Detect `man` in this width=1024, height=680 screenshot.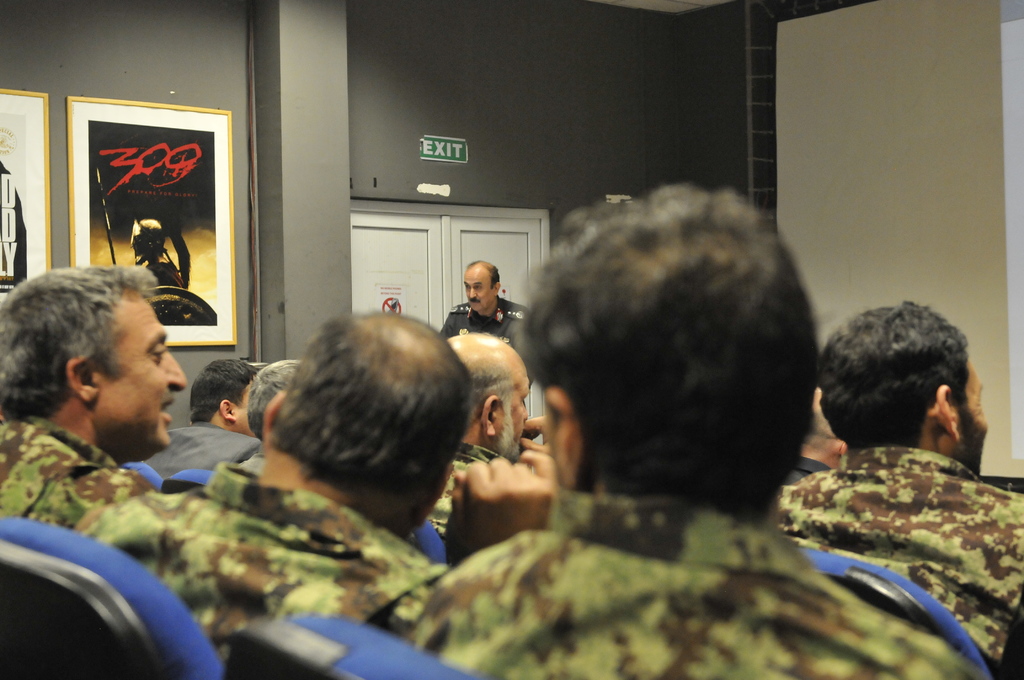
Detection: <bbox>76, 307, 476, 668</bbox>.
